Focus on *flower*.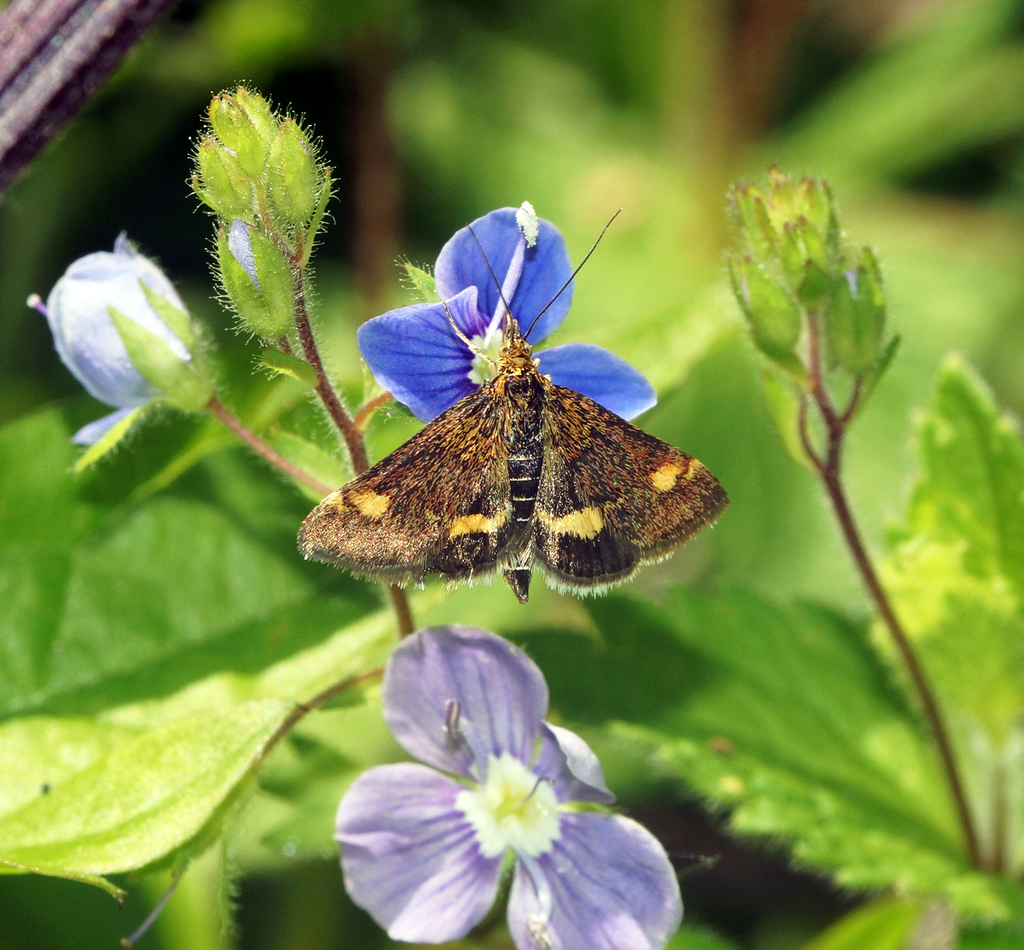
Focused at bbox=[20, 229, 222, 461].
